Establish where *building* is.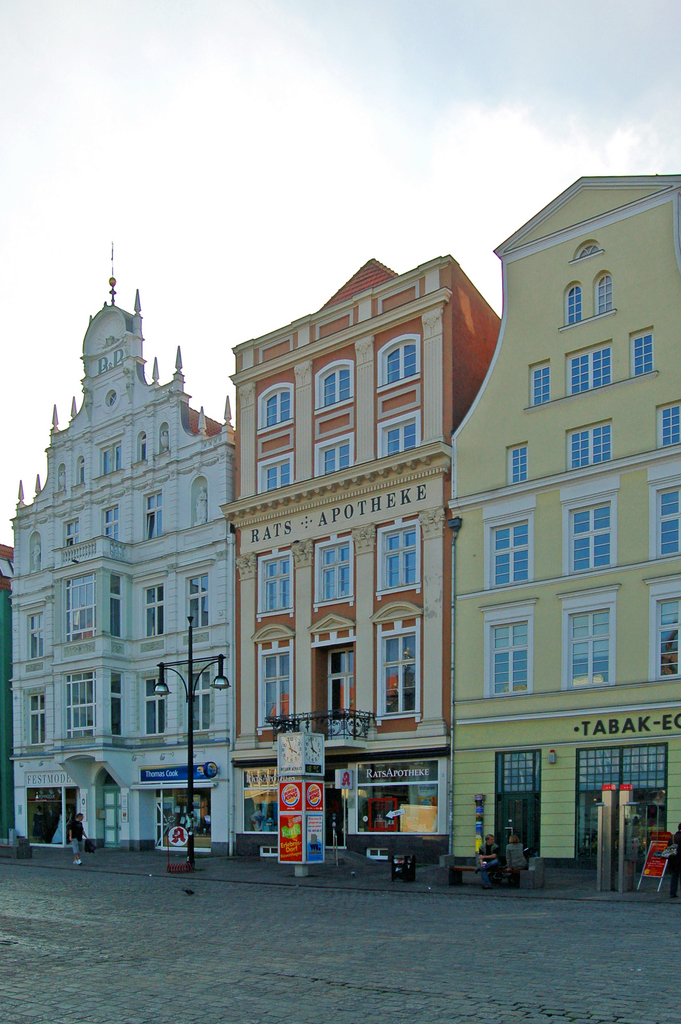
Established at 445:172:680:877.
